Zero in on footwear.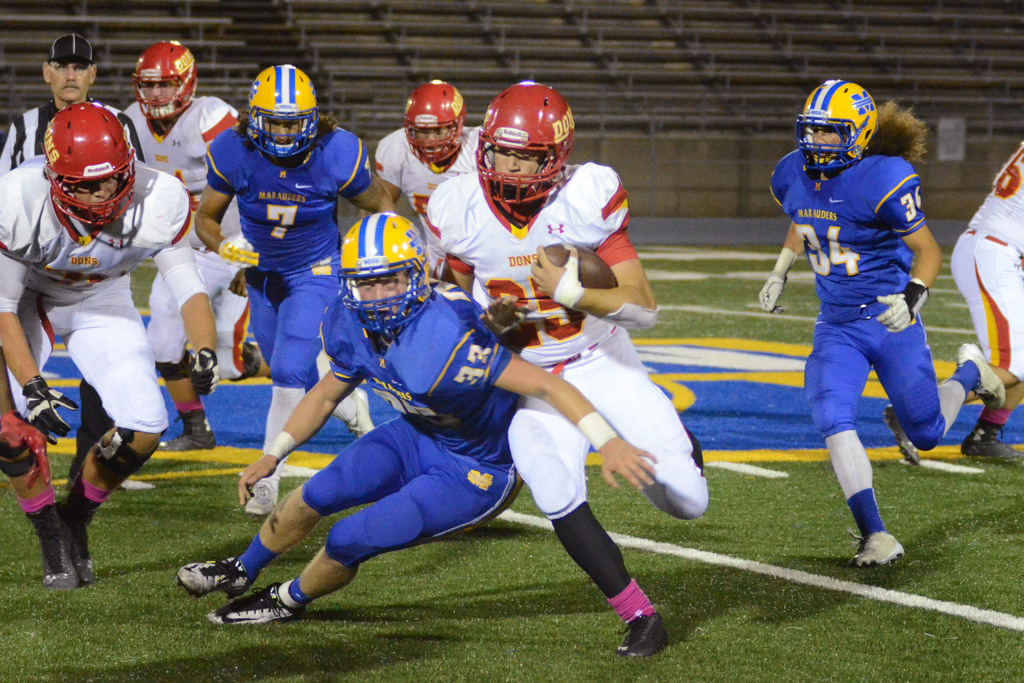
Zeroed in: select_region(26, 503, 82, 586).
